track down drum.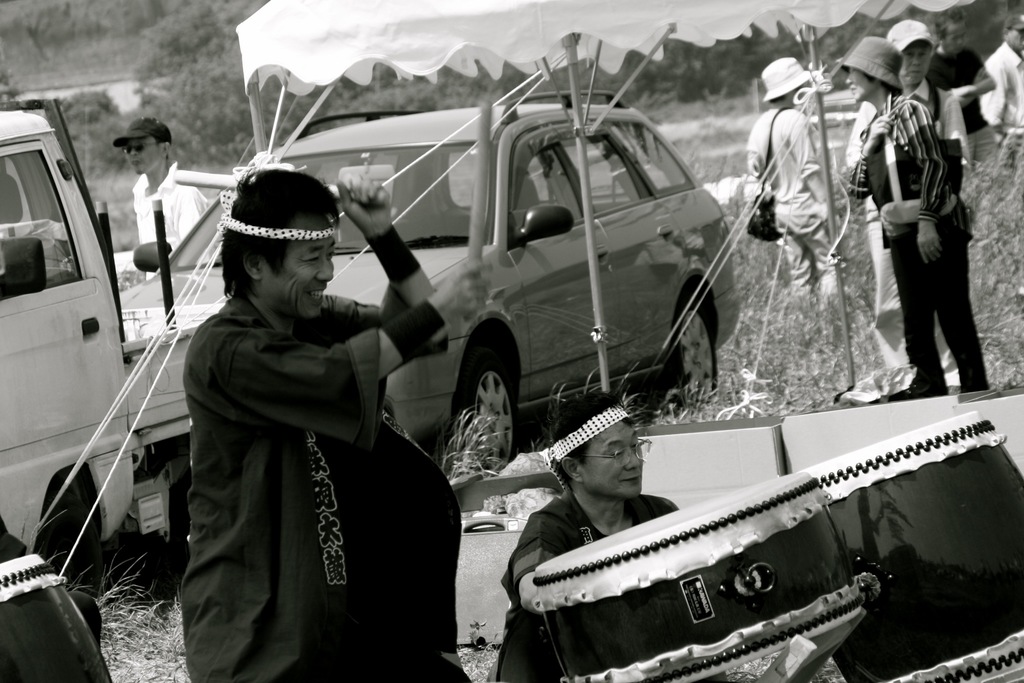
Tracked to bbox(792, 411, 1023, 682).
